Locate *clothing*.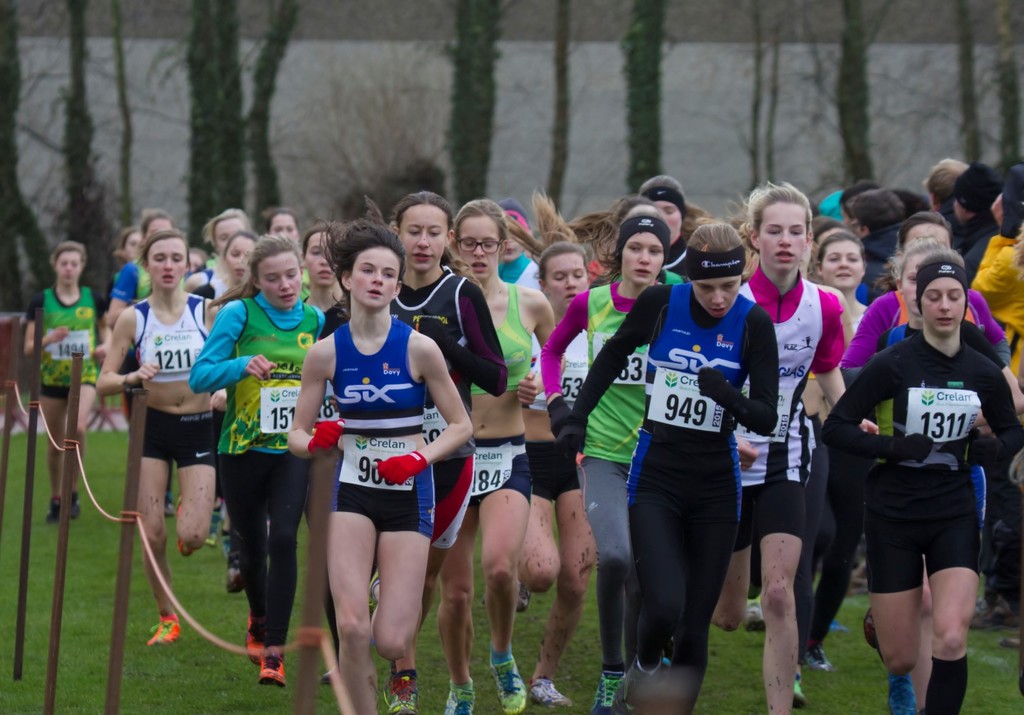
Bounding box: bbox=(880, 316, 1004, 543).
